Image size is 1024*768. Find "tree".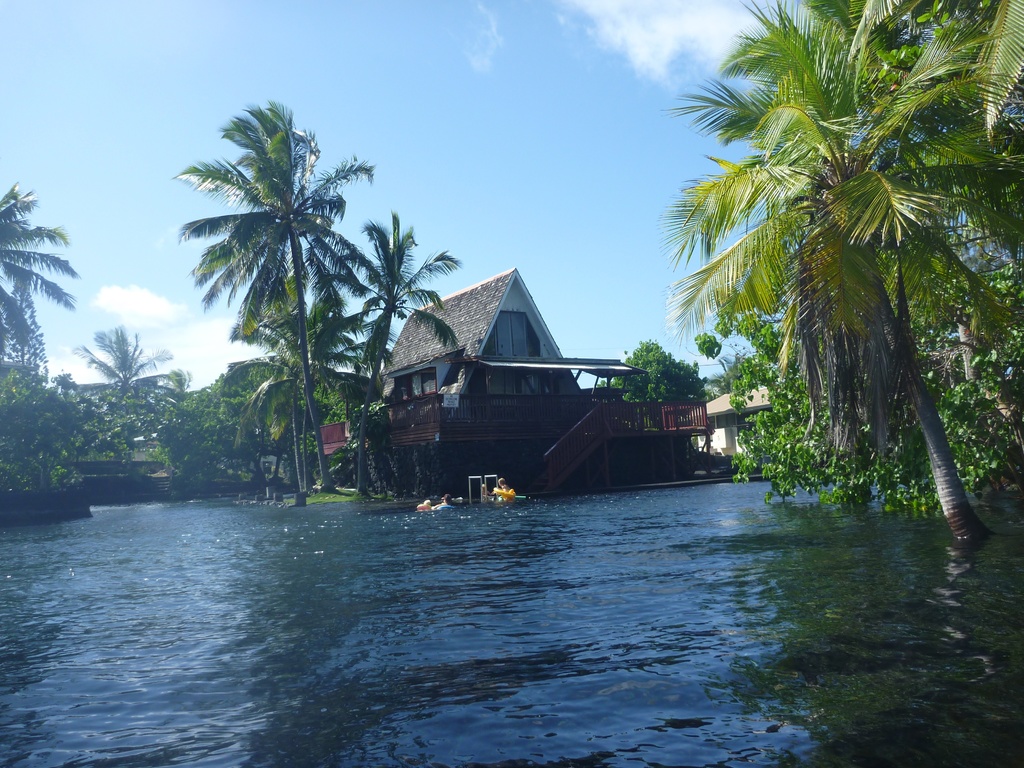
[left=0, top=176, right=76, bottom=369].
